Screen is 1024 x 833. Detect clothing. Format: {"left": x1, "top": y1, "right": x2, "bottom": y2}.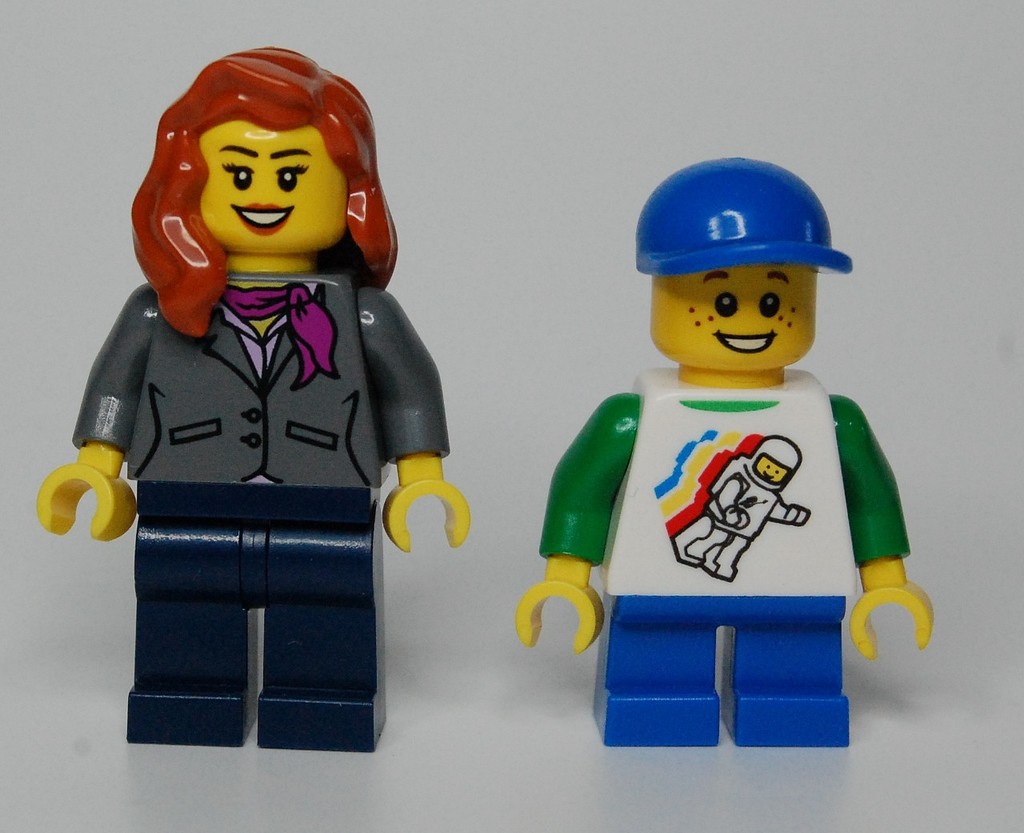
{"left": 526, "top": 382, "right": 910, "bottom": 782}.
